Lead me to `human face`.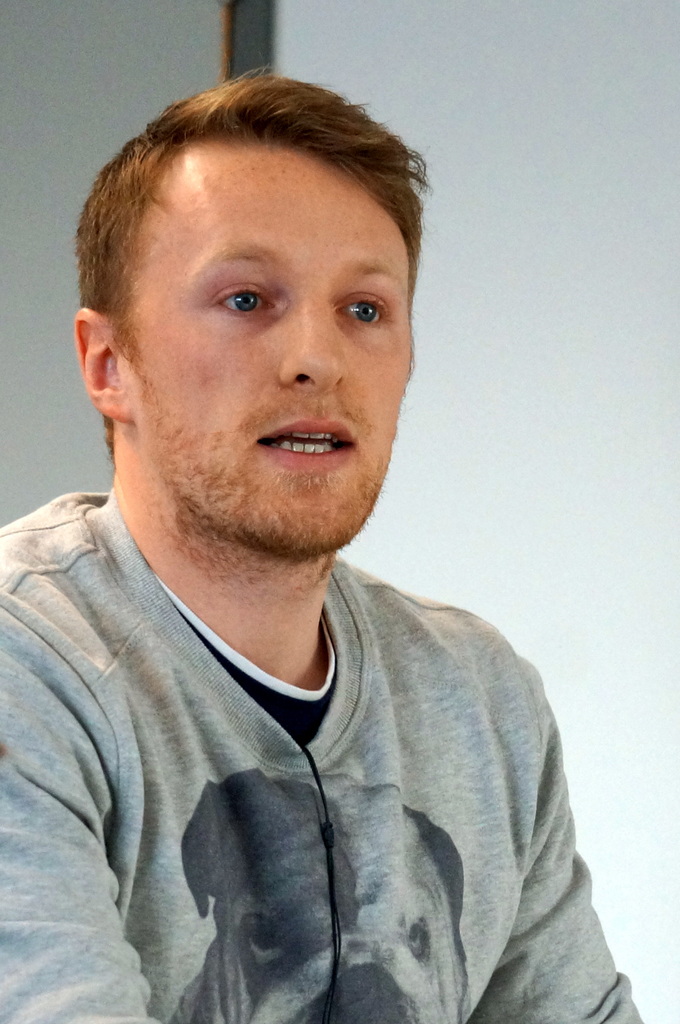
Lead to [116, 134, 419, 561].
